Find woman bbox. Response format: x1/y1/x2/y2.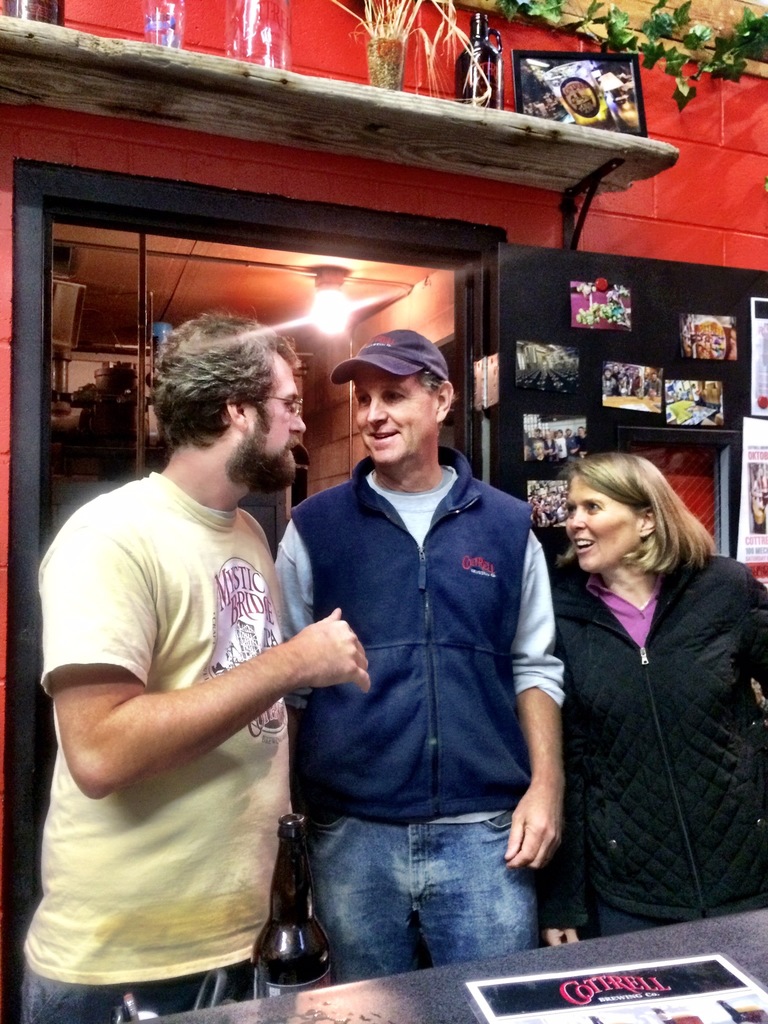
552/454/767/908.
